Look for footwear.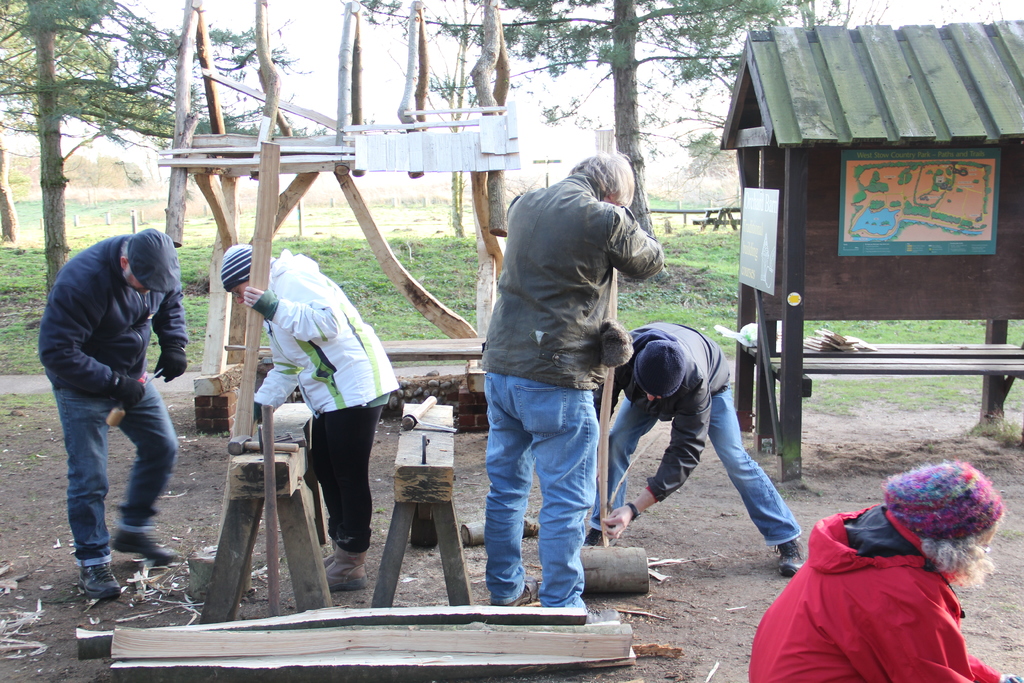
Found: l=76, t=561, r=122, b=603.
